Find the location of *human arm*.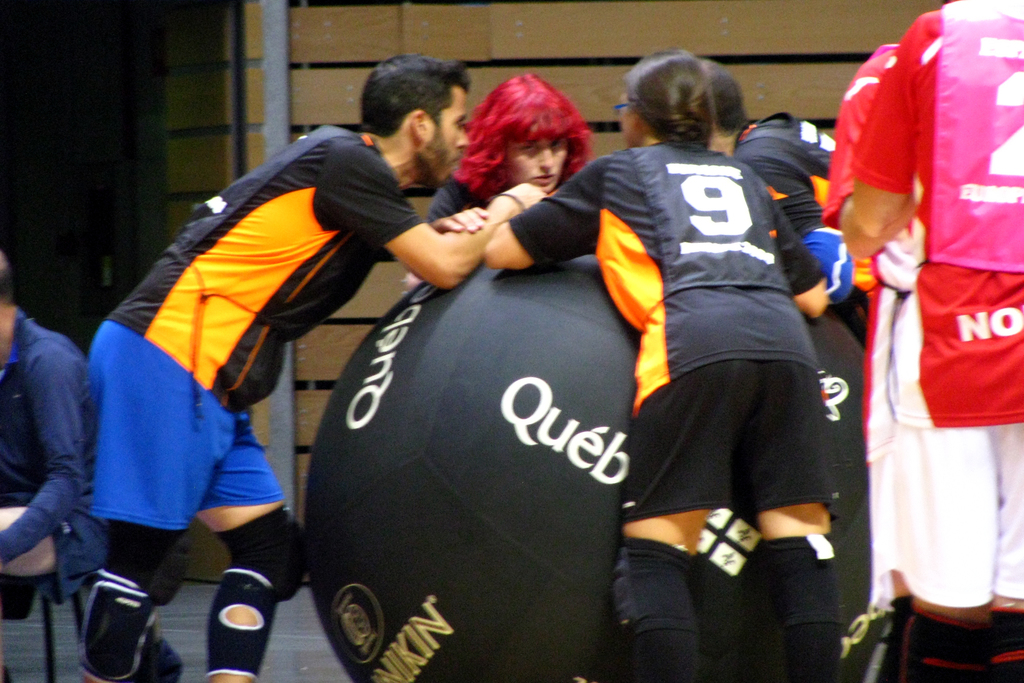
Location: box=[0, 337, 92, 570].
